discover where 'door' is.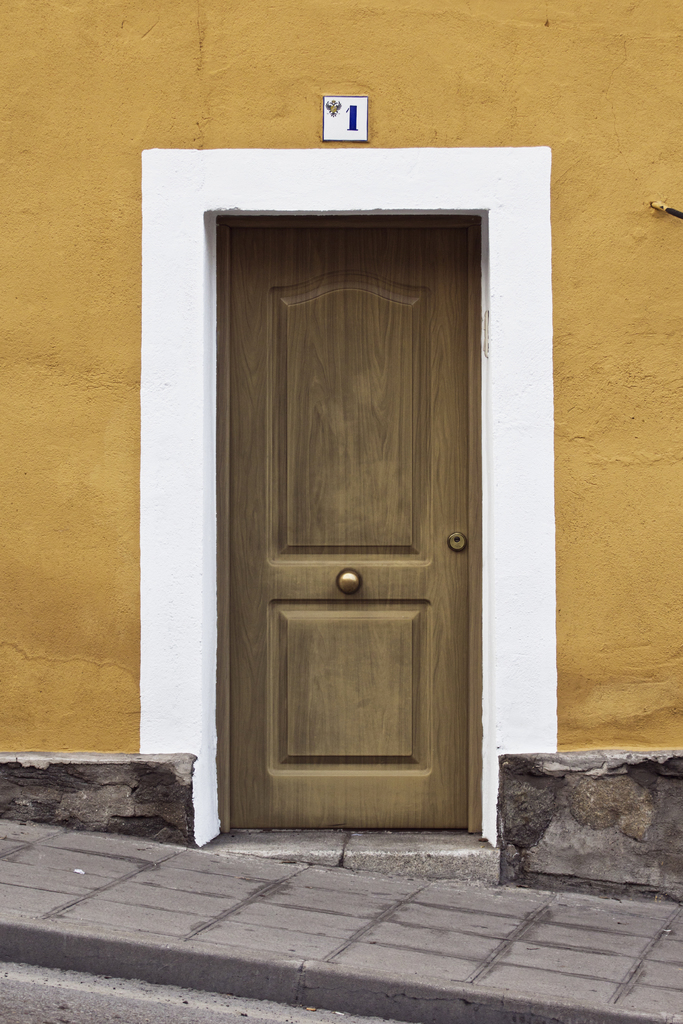
Discovered at bbox(191, 220, 489, 831).
